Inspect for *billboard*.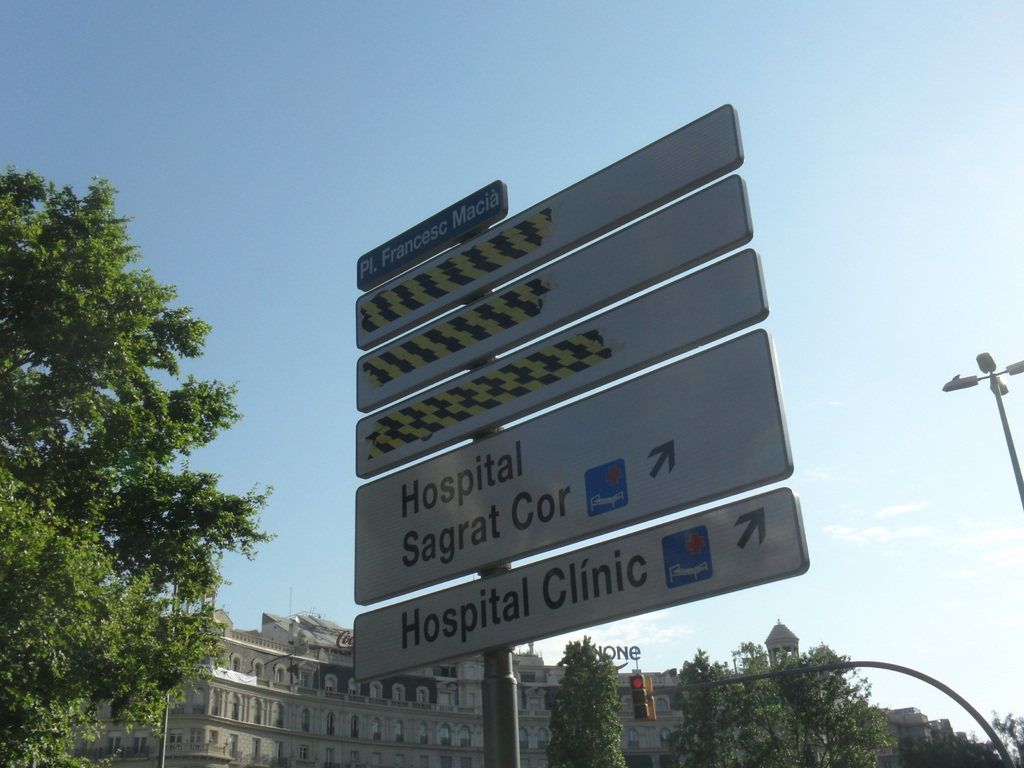
Inspection: <region>359, 173, 749, 408</region>.
